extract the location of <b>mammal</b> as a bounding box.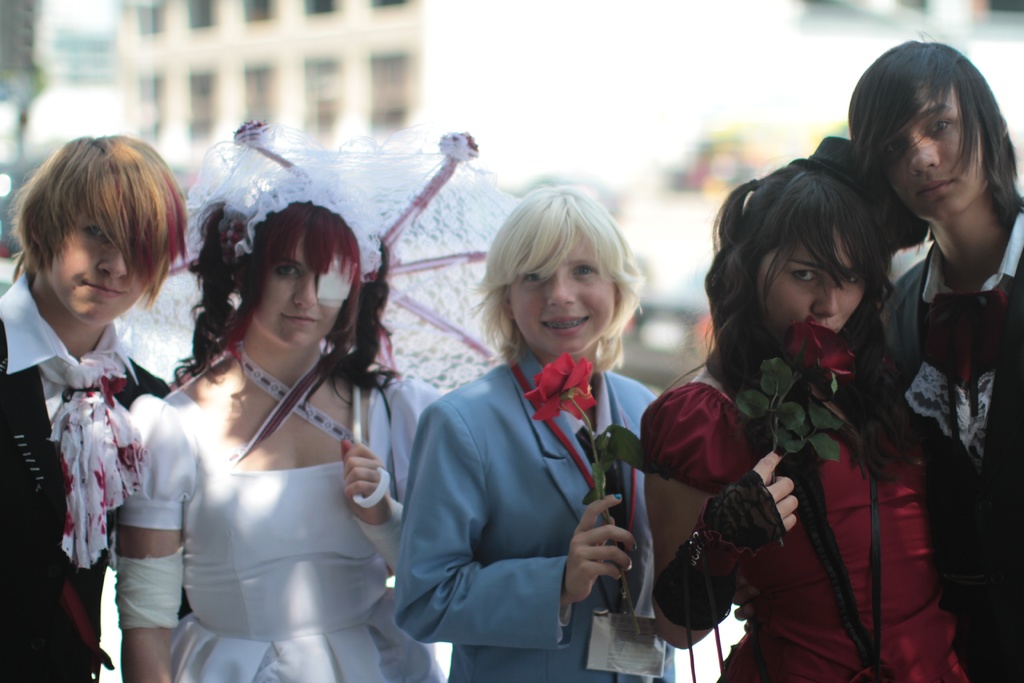
l=118, t=118, r=529, b=682.
